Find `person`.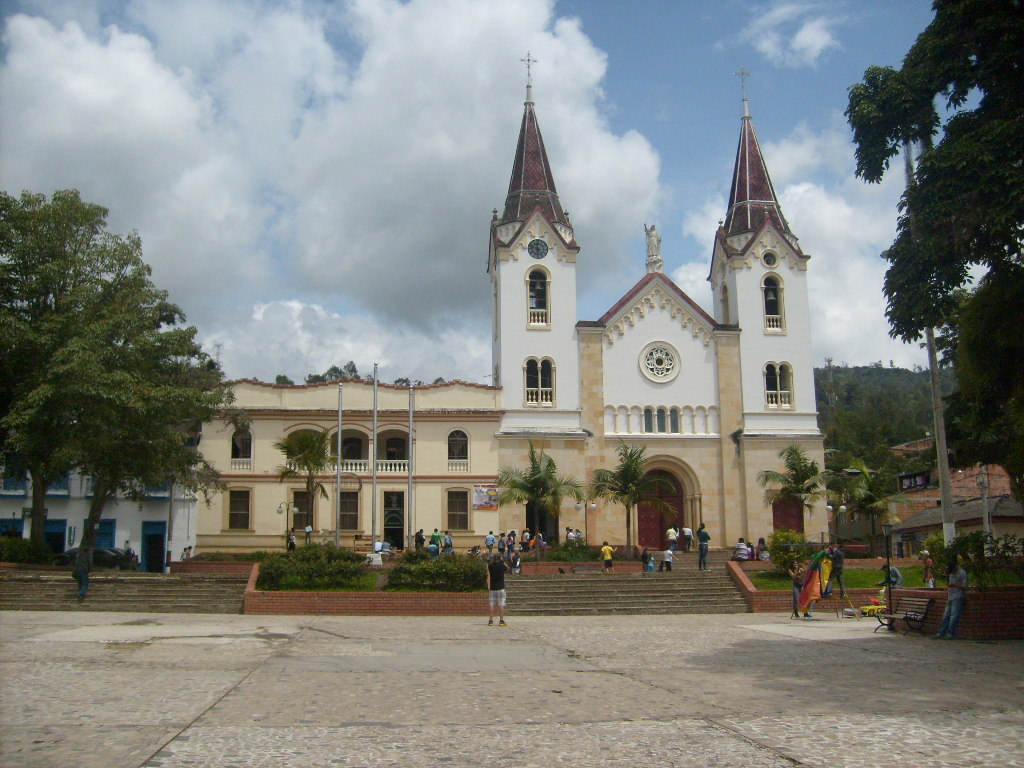
[x1=696, y1=522, x2=712, y2=570].
